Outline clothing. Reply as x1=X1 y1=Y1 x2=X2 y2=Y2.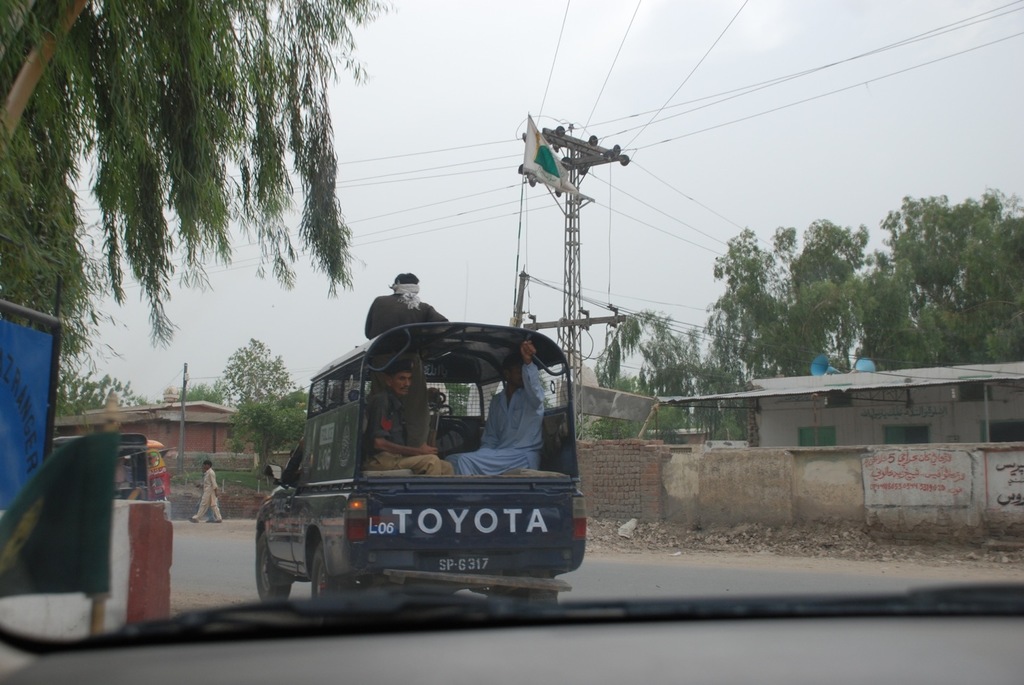
x1=439 y1=359 x2=557 y2=484.
